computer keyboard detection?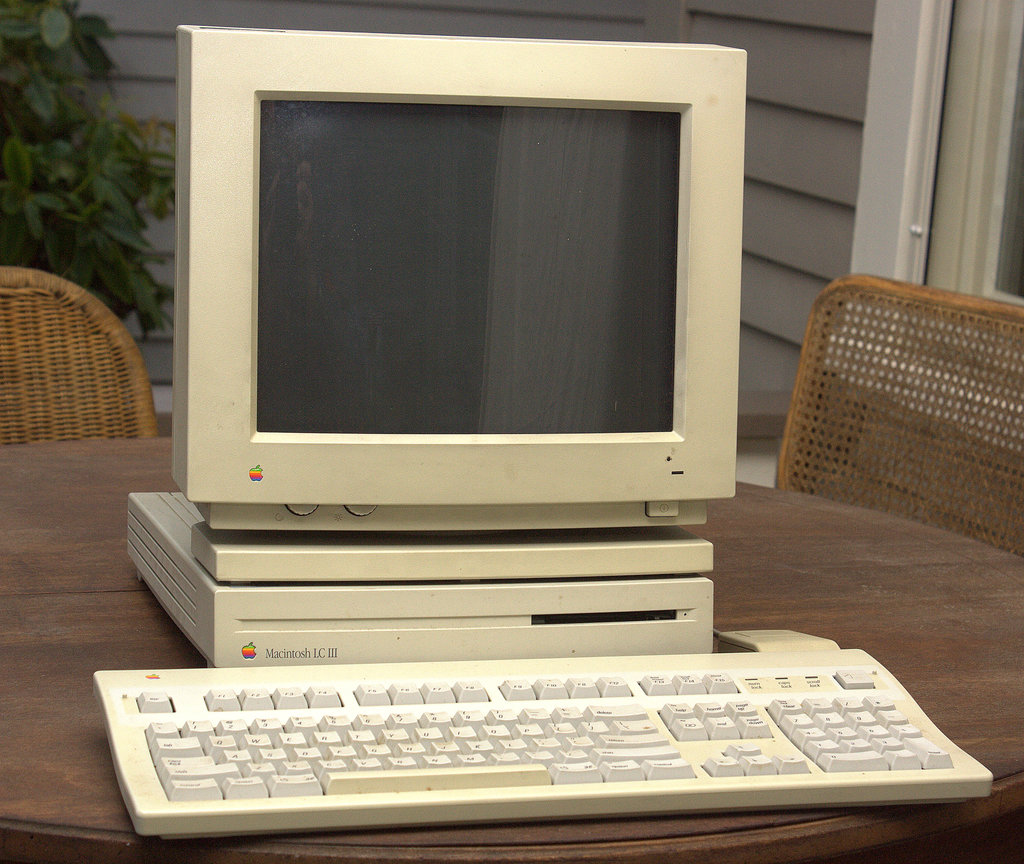
[left=92, top=648, right=995, bottom=835]
